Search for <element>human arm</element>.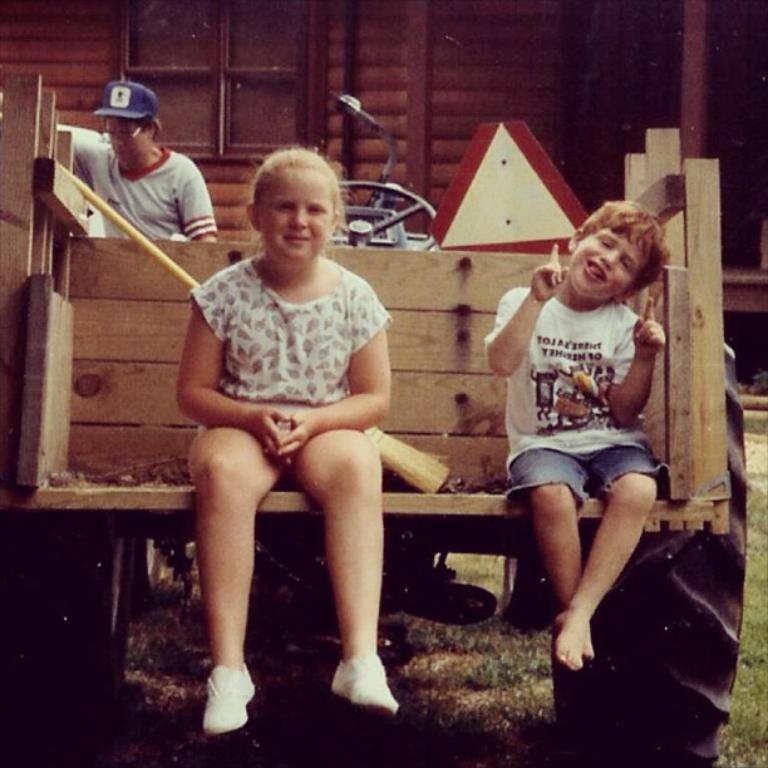
Found at (260,281,393,459).
